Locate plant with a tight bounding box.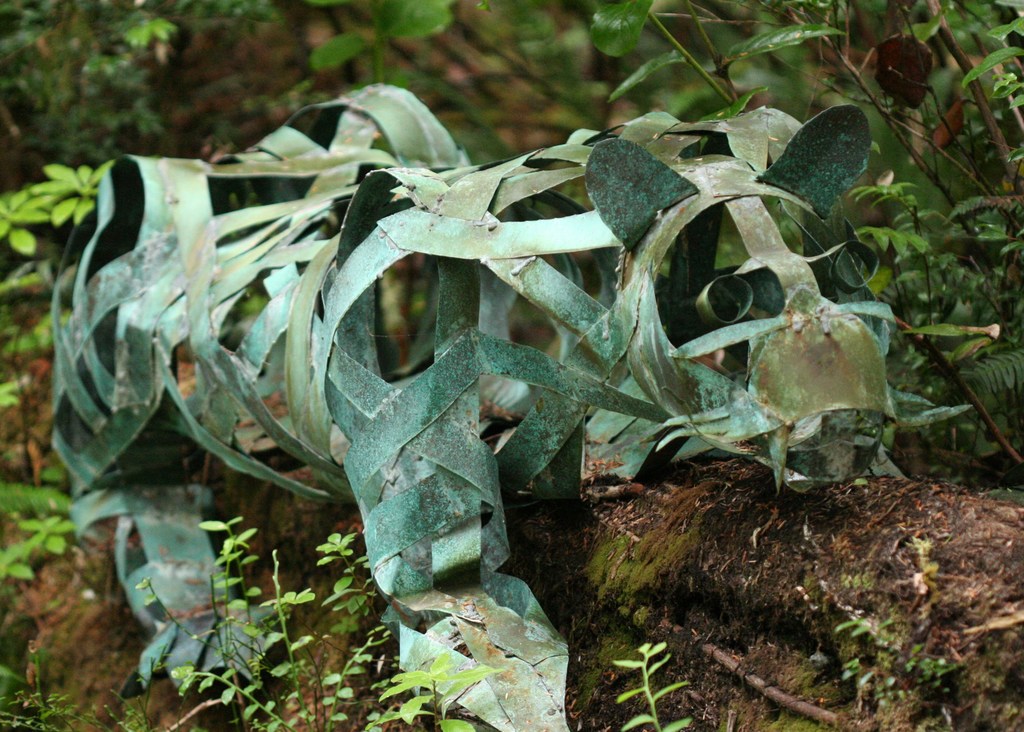
[364,653,504,731].
